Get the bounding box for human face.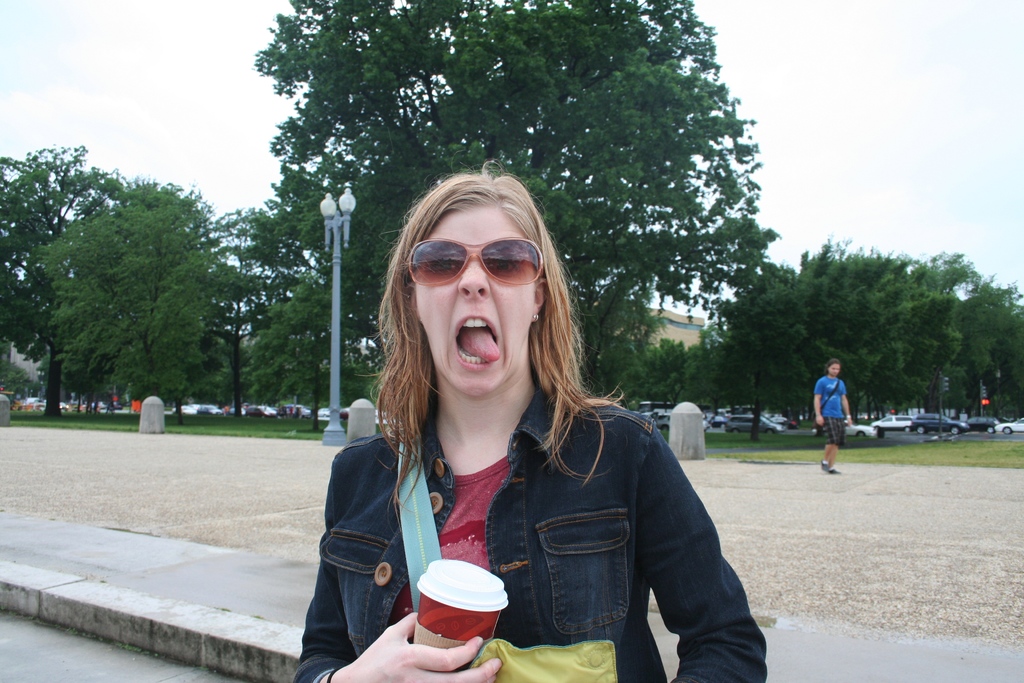
bbox=(418, 210, 531, 388).
